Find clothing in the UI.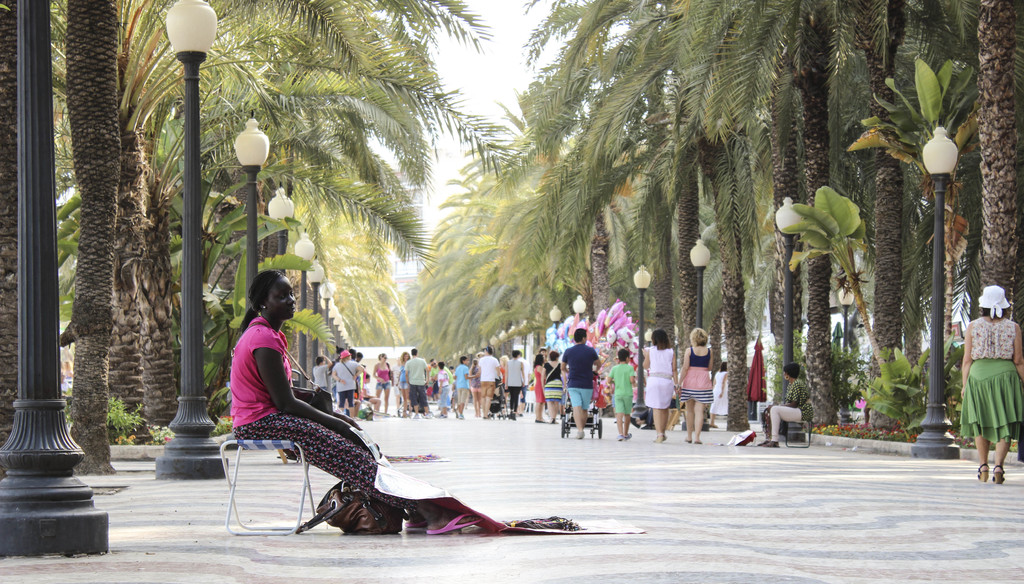
UI element at crop(479, 360, 502, 420).
